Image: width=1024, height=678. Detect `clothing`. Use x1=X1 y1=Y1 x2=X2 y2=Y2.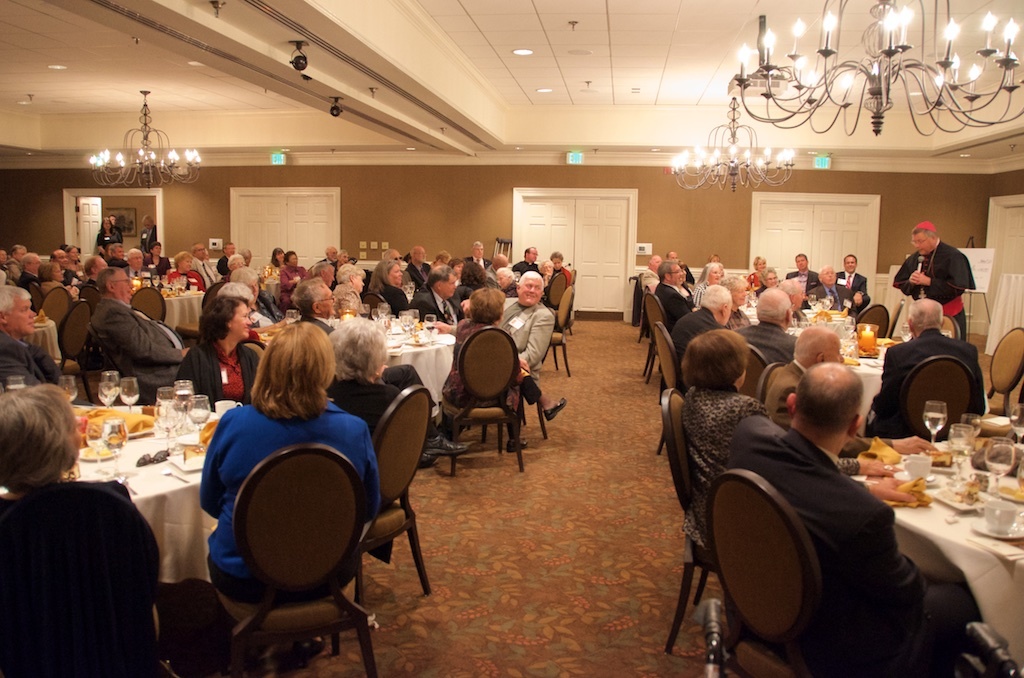
x1=730 y1=320 x2=797 y2=371.
